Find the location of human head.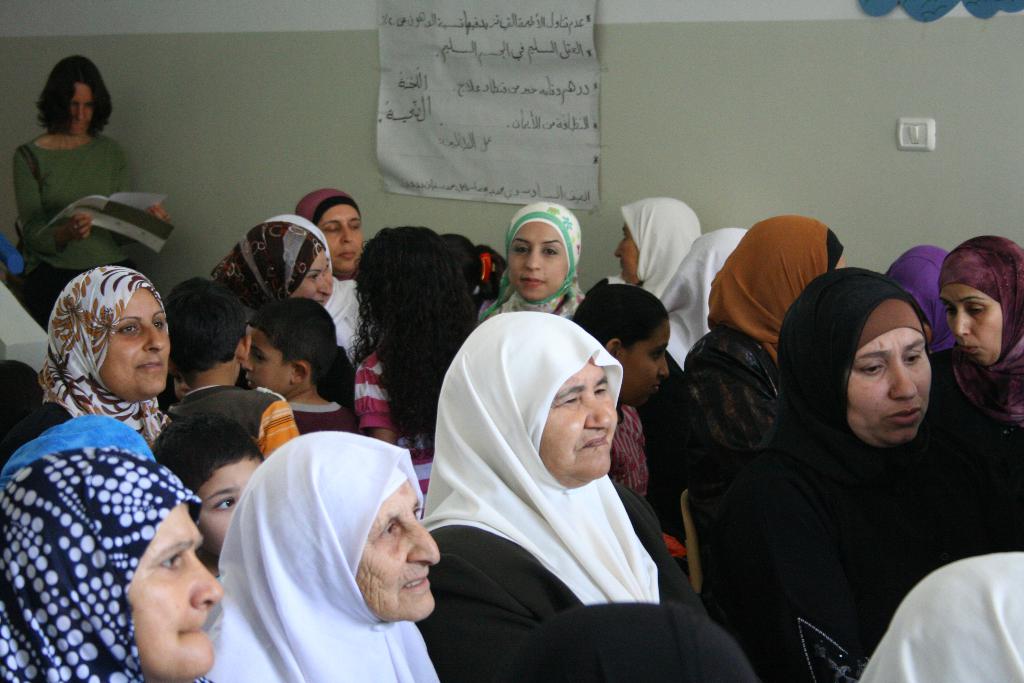
Location: (570, 281, 672, 409).
